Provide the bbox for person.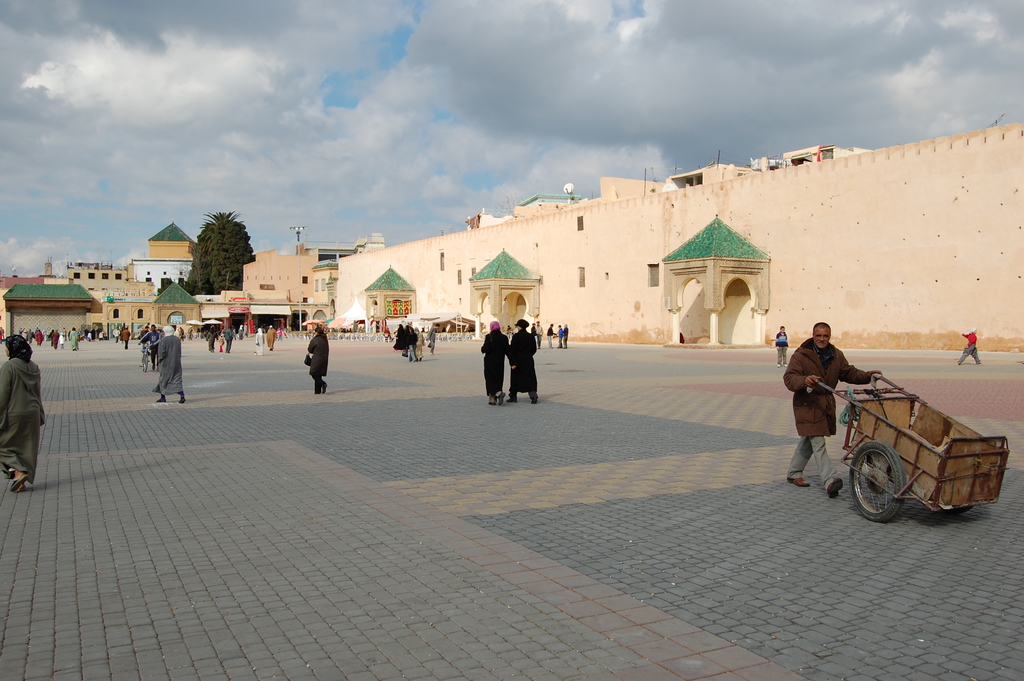
pyautogui.locateOnScreen(412, 328, 426, 358).
